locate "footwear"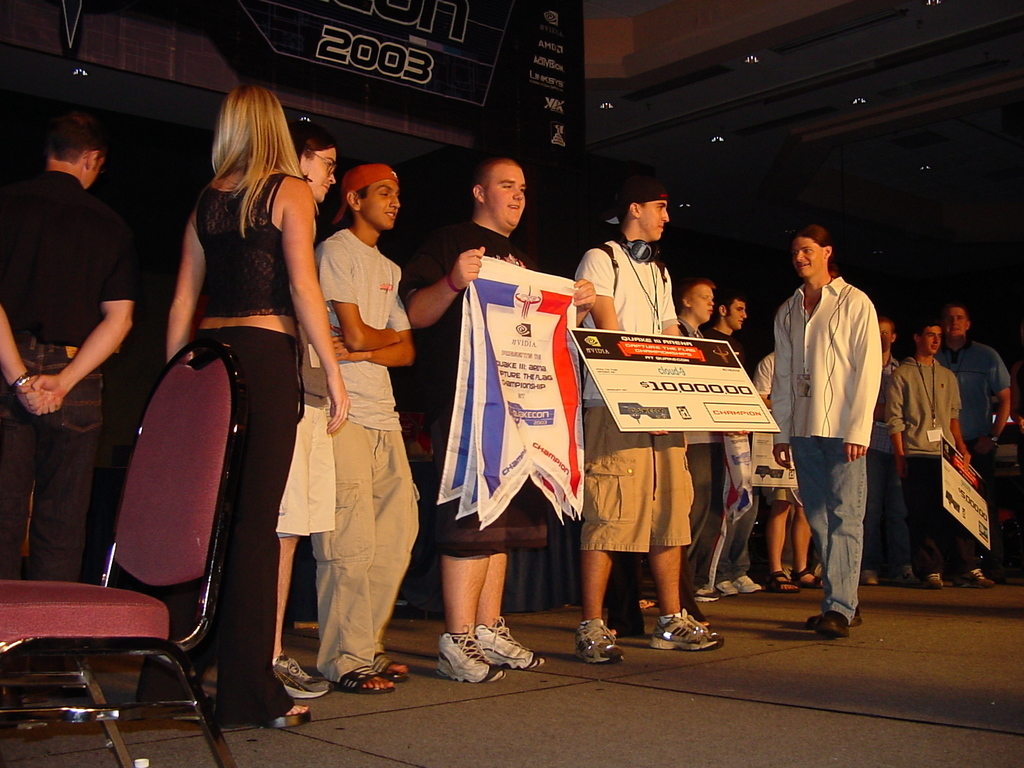
region(649, 609, 727, 654)
